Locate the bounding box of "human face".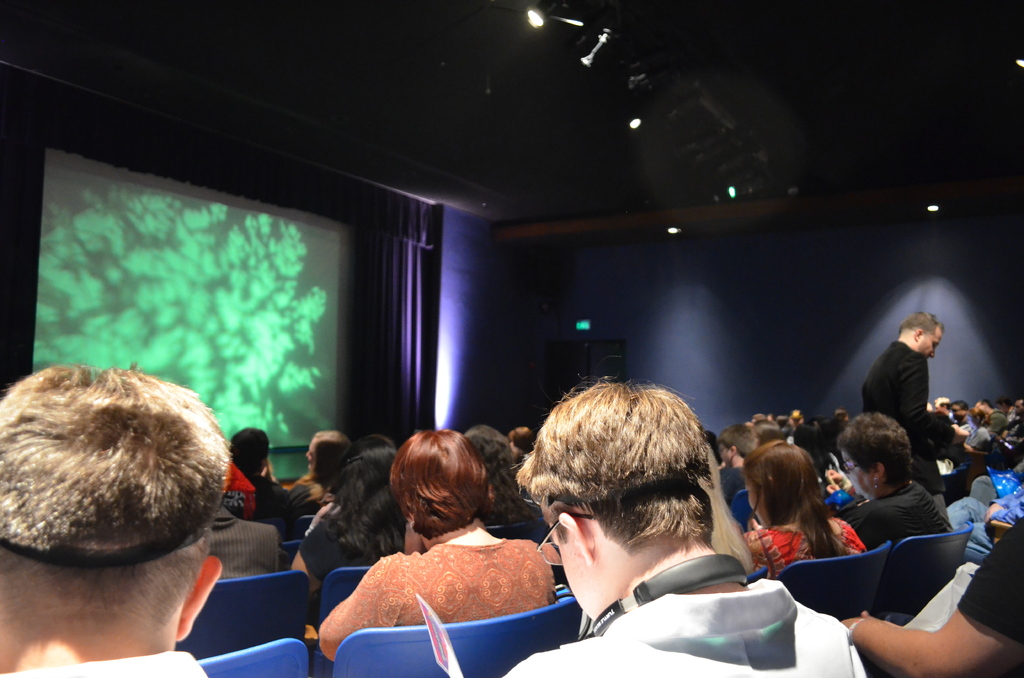
Bounding box: {"left": 541, "top": 511, "right": 594, "bottom": 625}.
